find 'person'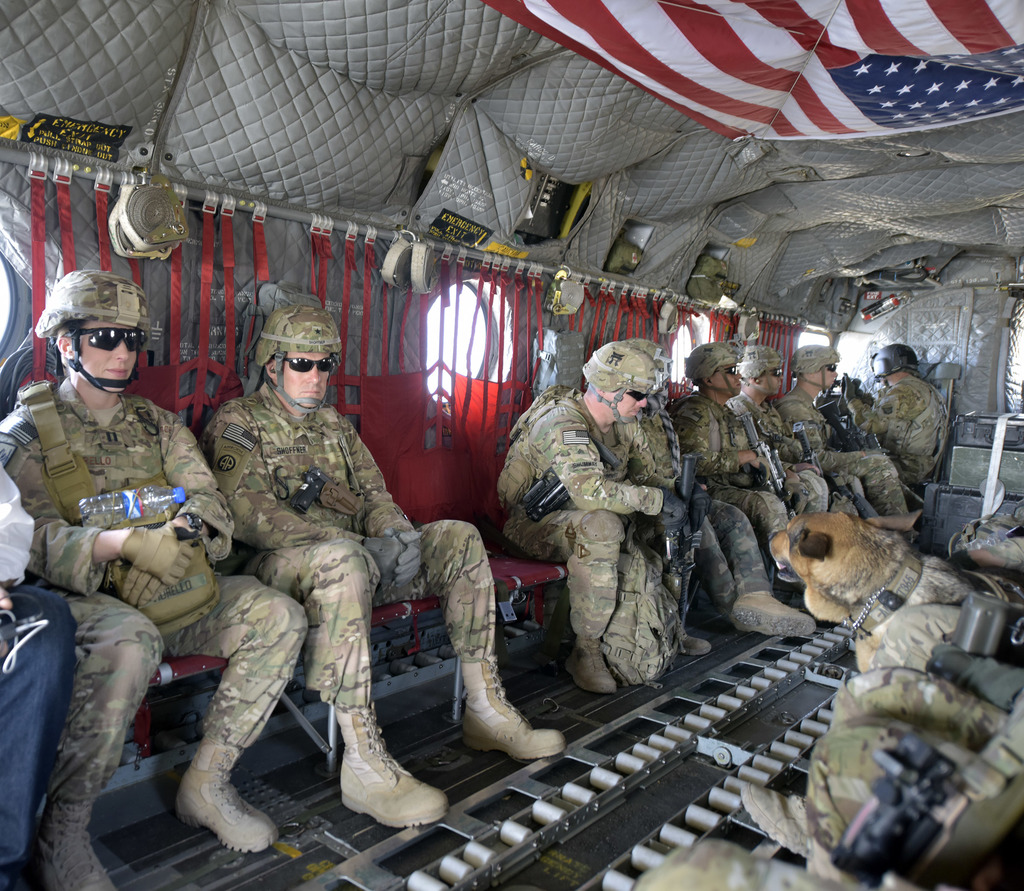
detection(961, 499, 1023, 572)
